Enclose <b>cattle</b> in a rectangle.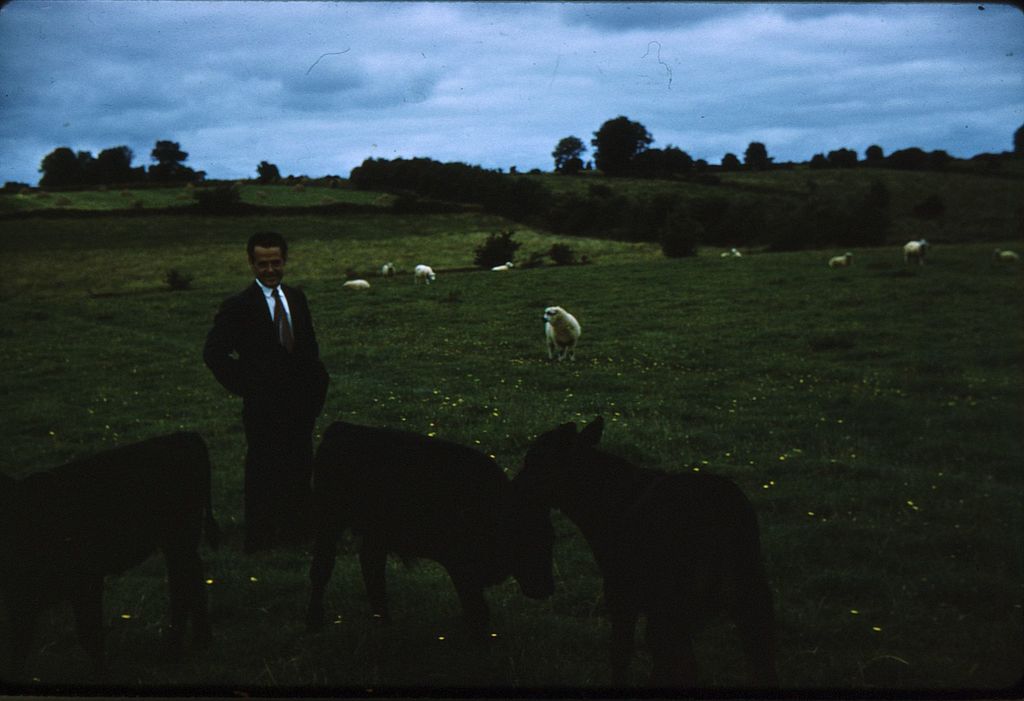
rect(993, 249, 1017, 262).
